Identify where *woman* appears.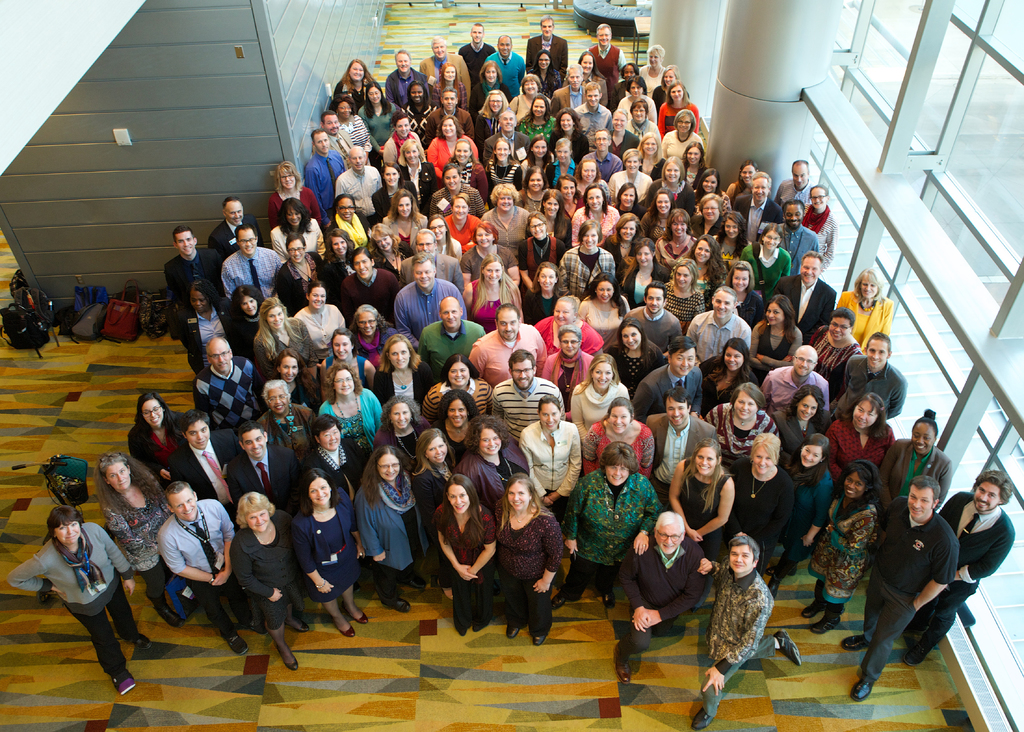
Appears at [372,223,405,272].
